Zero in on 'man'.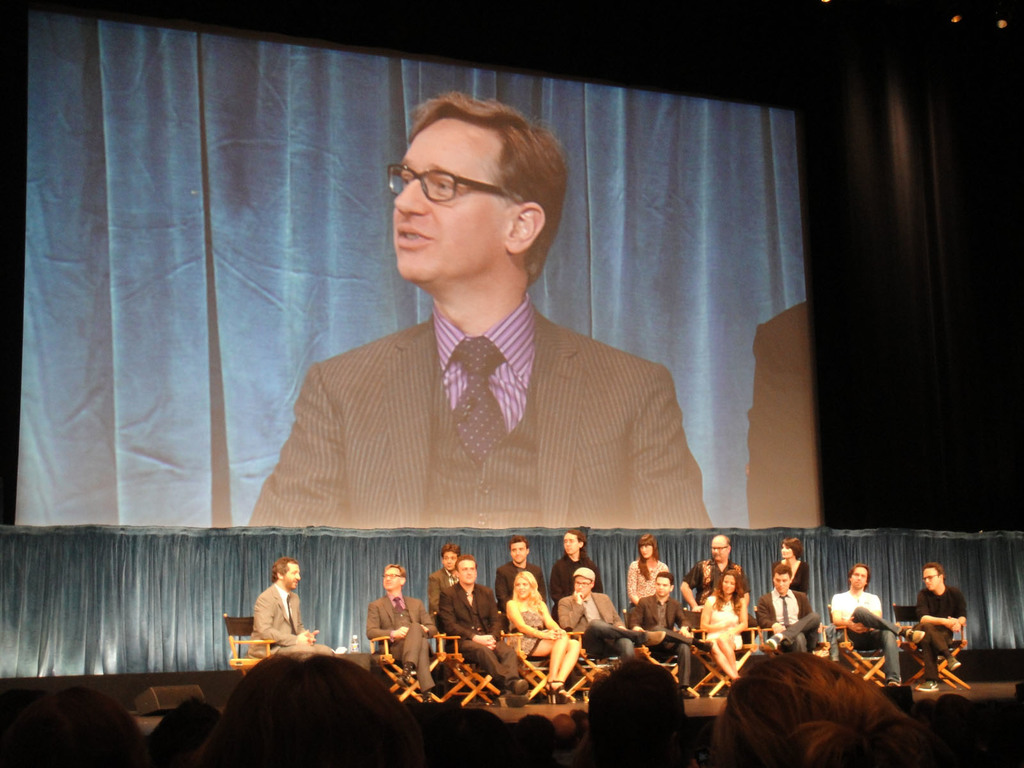
Zeroed in: 911 562 968 693.
